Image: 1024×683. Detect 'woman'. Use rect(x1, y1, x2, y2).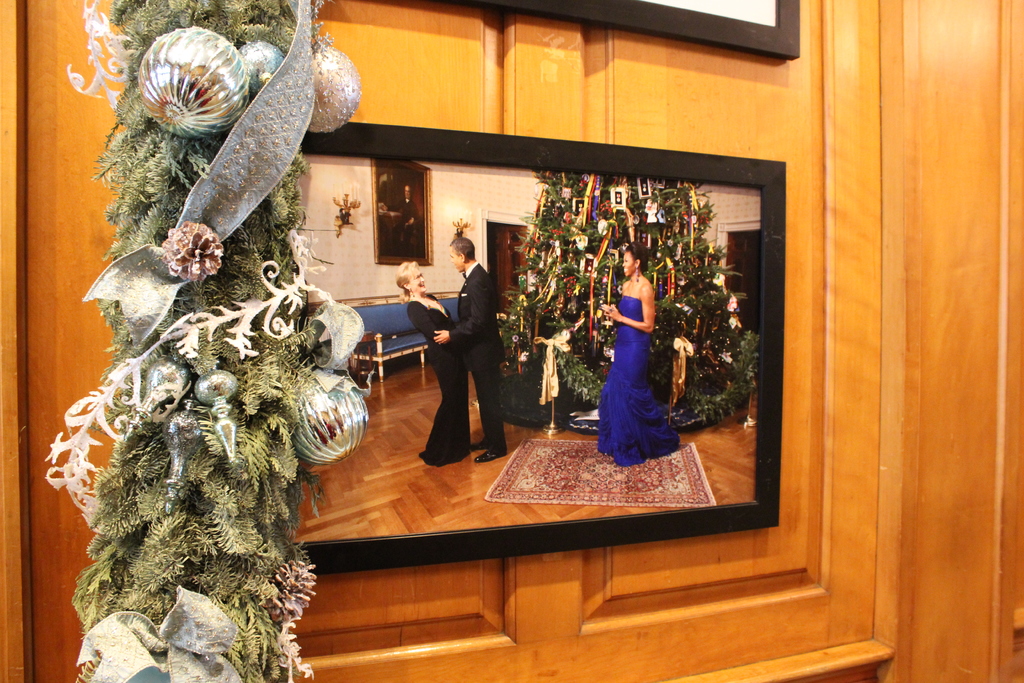
rect(593, 215, 682, 482).
